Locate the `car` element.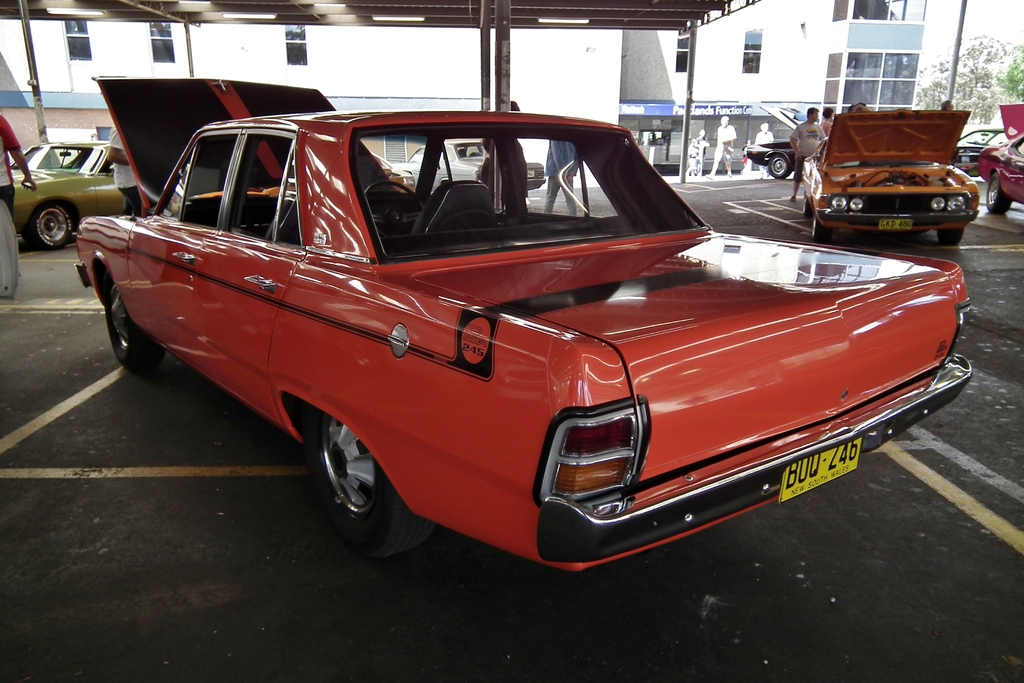
Element bbox: left=66, top=71, right=983, bottom=580.
